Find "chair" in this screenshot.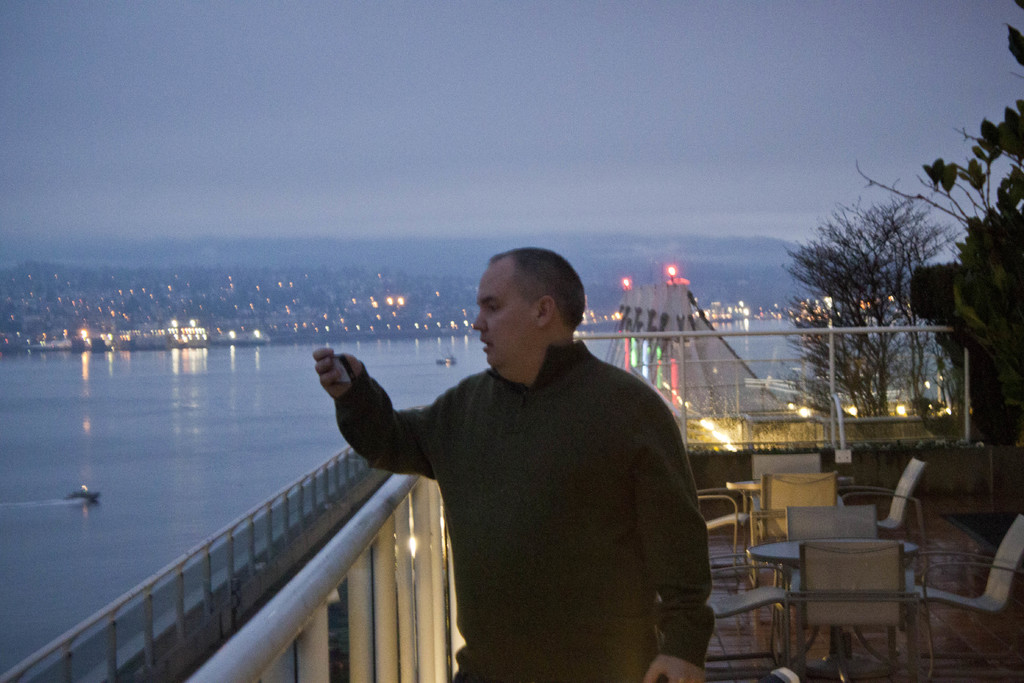
The bounding box for "chair" is bbox=(748, 469, 840, 584).
